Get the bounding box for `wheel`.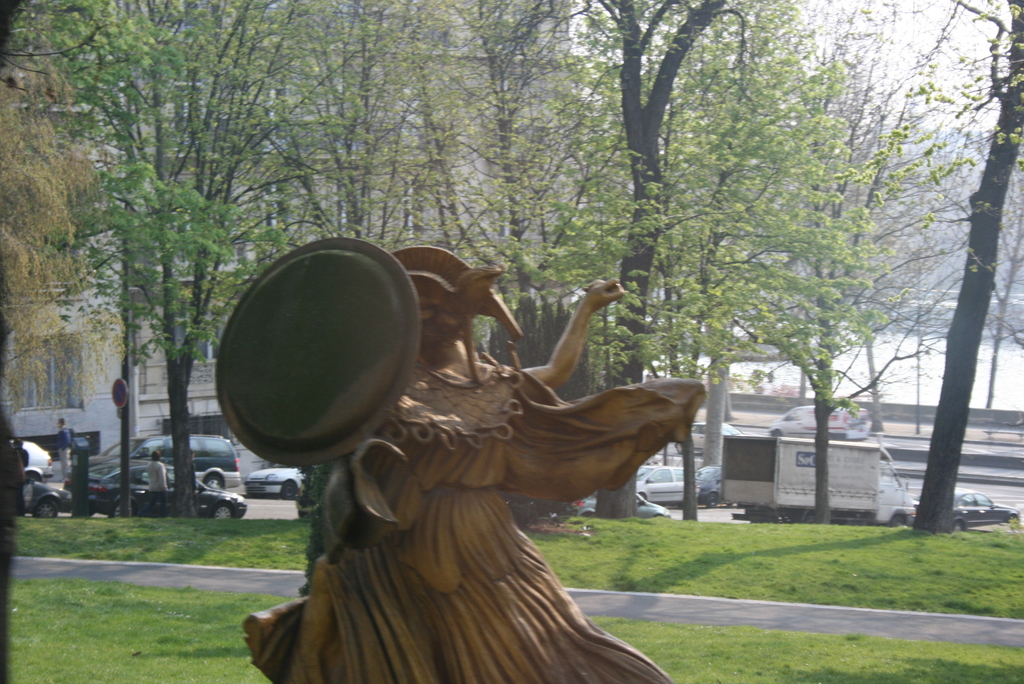
{"left": 211, "top": 500, "right": 240, "bottom": 521}.
